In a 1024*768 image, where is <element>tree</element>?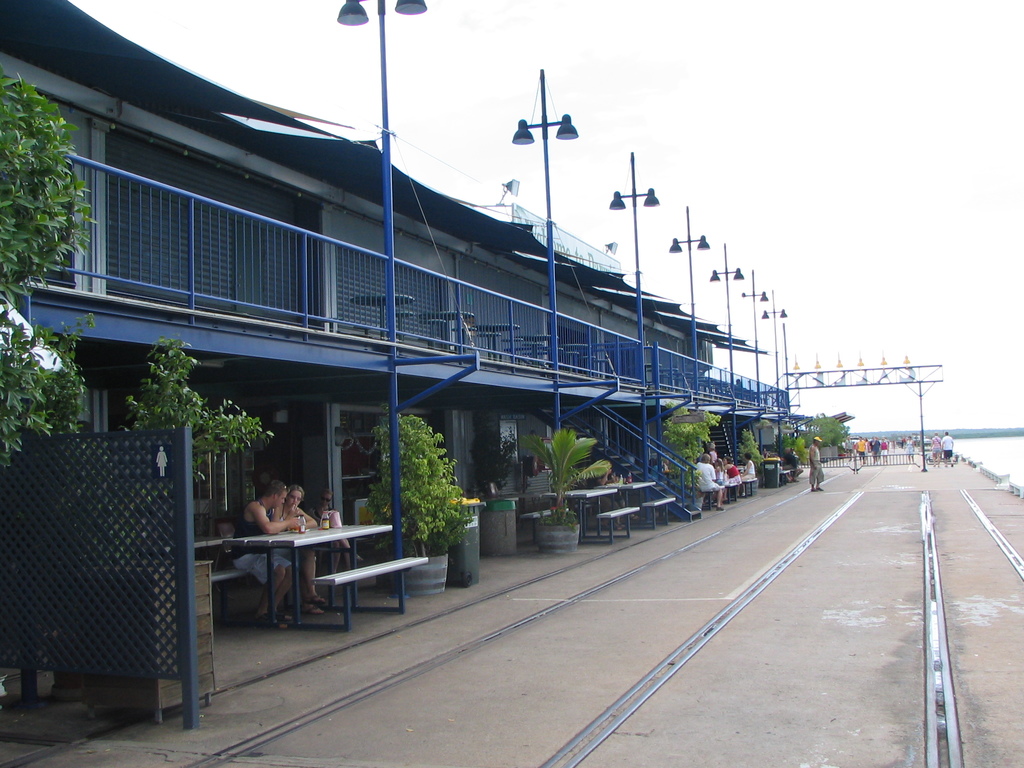
bbox=[360, 401, 472, 561].
